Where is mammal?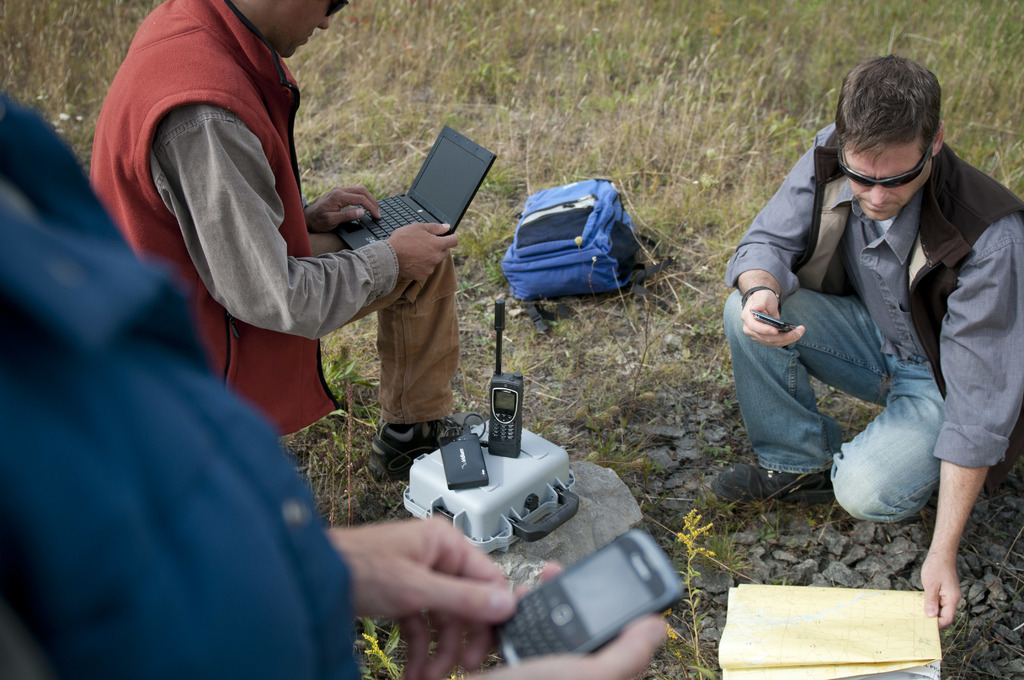
<region>86, 0, 470, 485</region>.
